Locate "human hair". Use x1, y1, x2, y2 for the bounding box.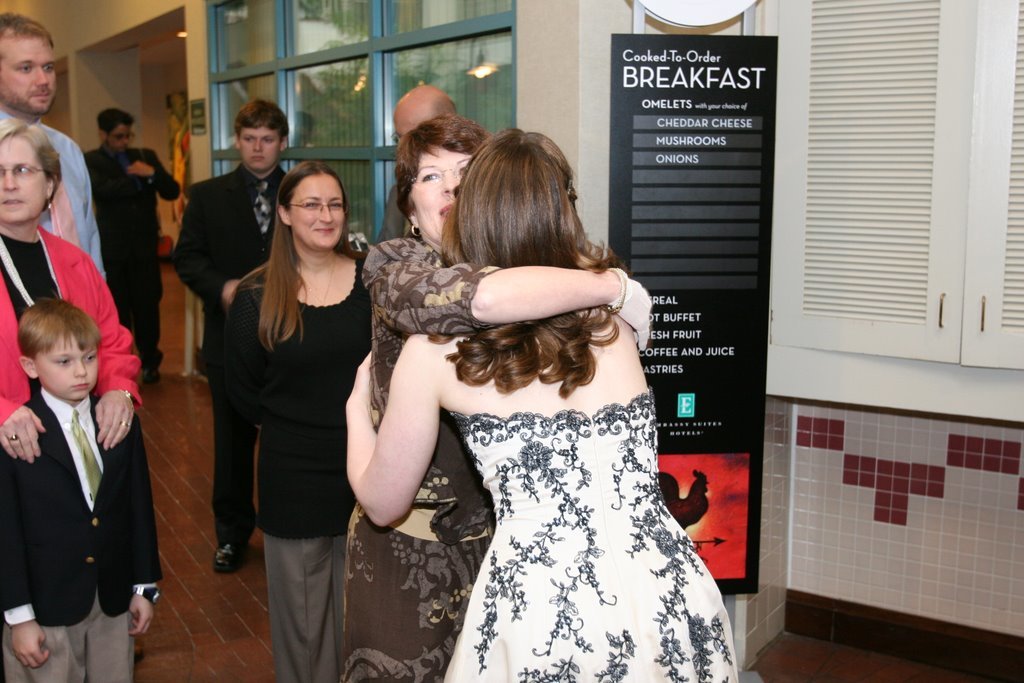
98, 107, 142, 137.
